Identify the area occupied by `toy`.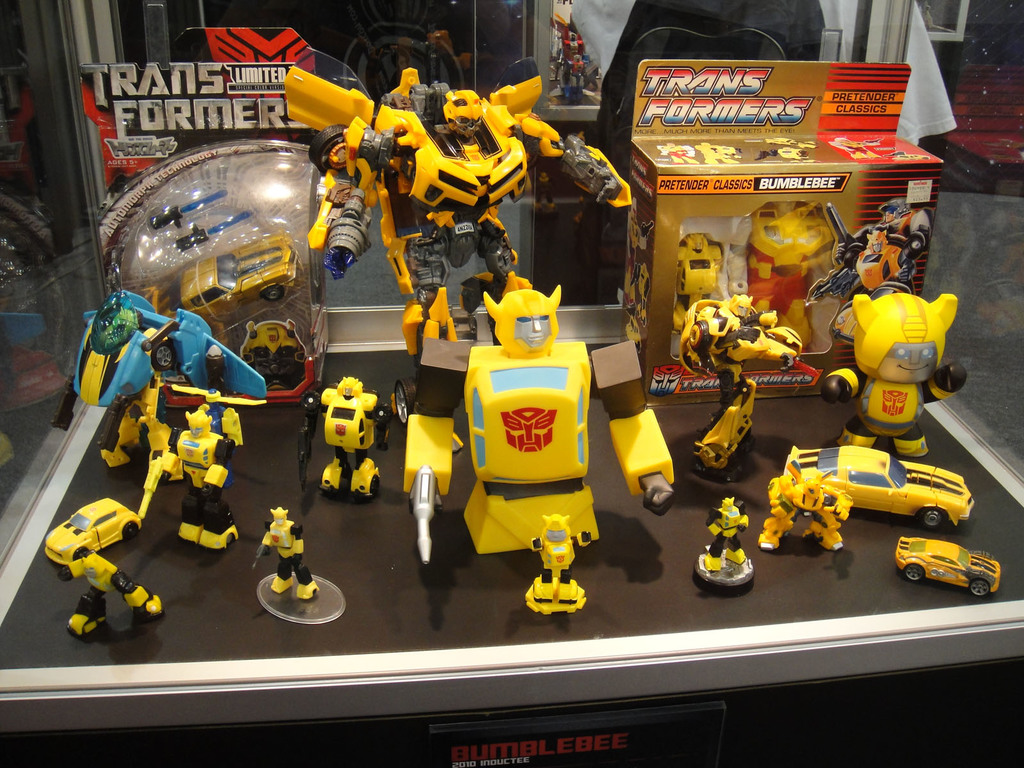
Area: [138,397,266,548].
